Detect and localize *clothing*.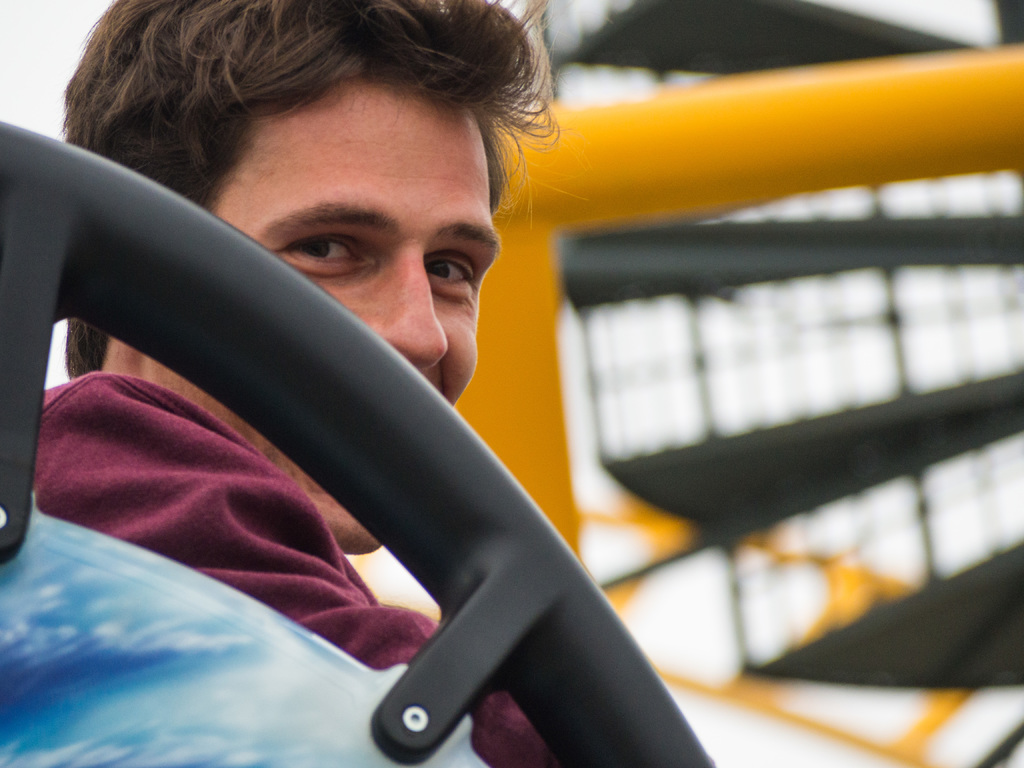
Localized at (left=34, top=367, right=577, bottom=765).
